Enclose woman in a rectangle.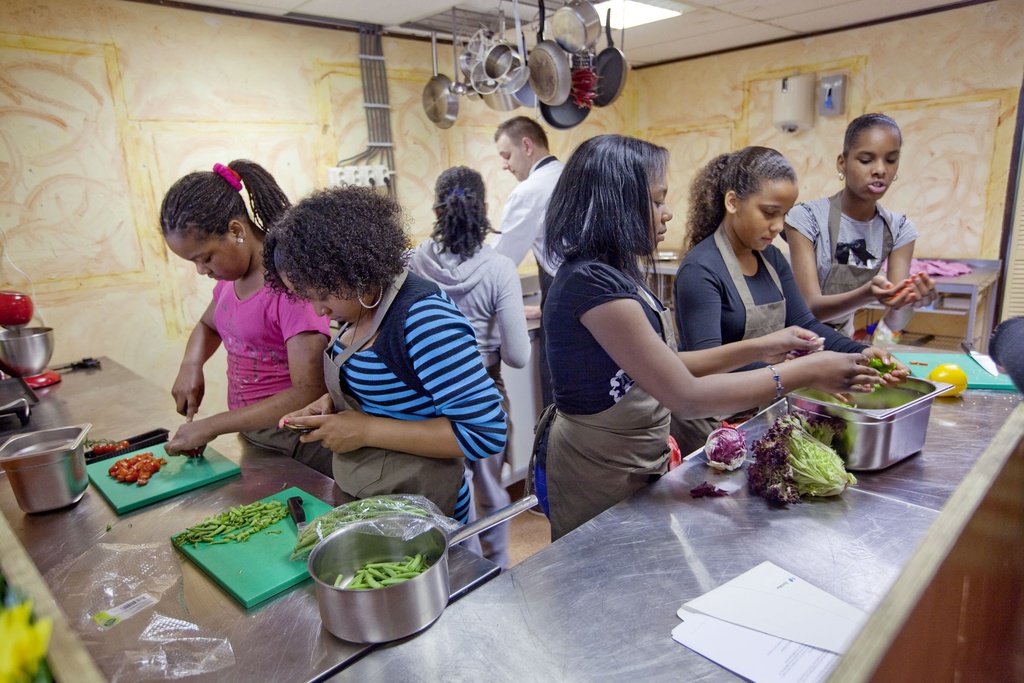
(left=408, top=165, right=534, bottom=574).
